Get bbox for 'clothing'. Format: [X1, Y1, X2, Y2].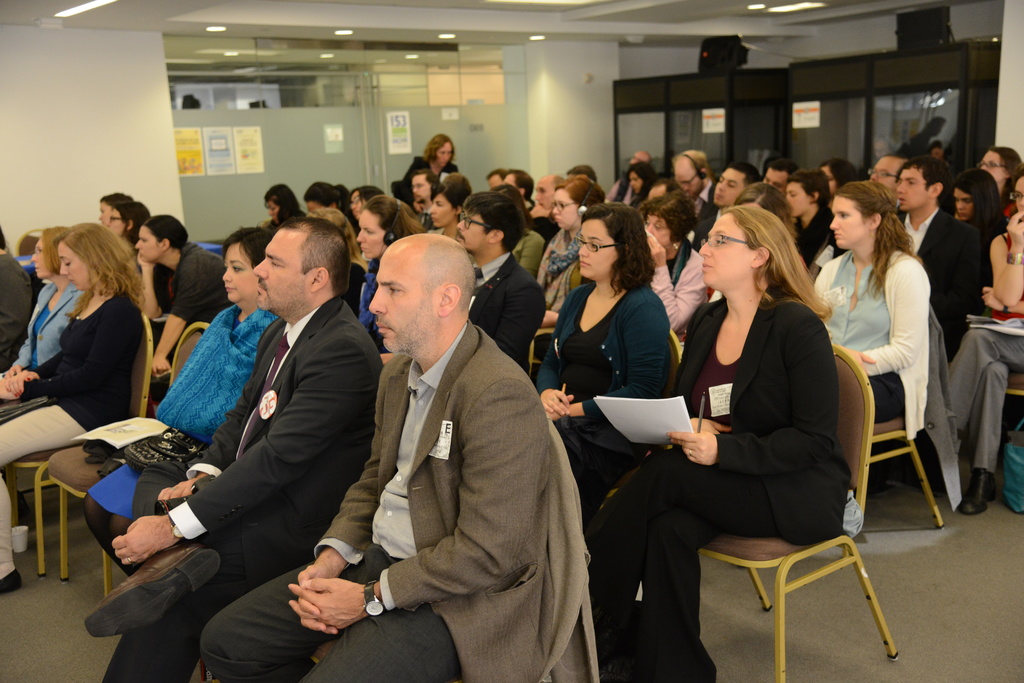
[0, 283, 82, 394].
